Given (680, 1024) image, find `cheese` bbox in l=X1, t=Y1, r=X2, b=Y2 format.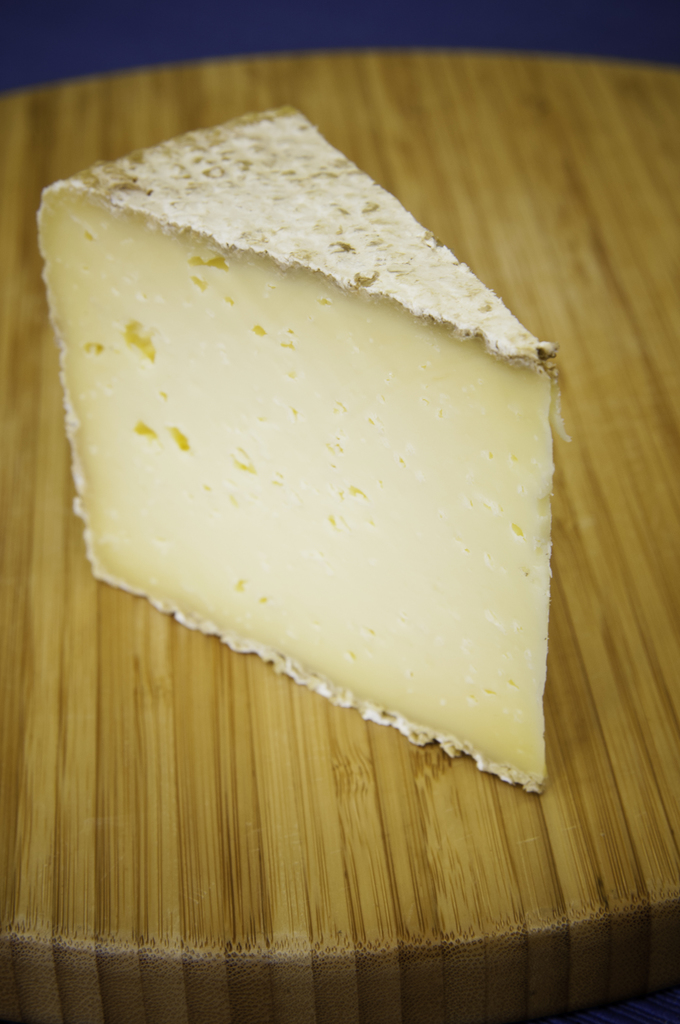
l=35, t=100, r=574, b=792.
